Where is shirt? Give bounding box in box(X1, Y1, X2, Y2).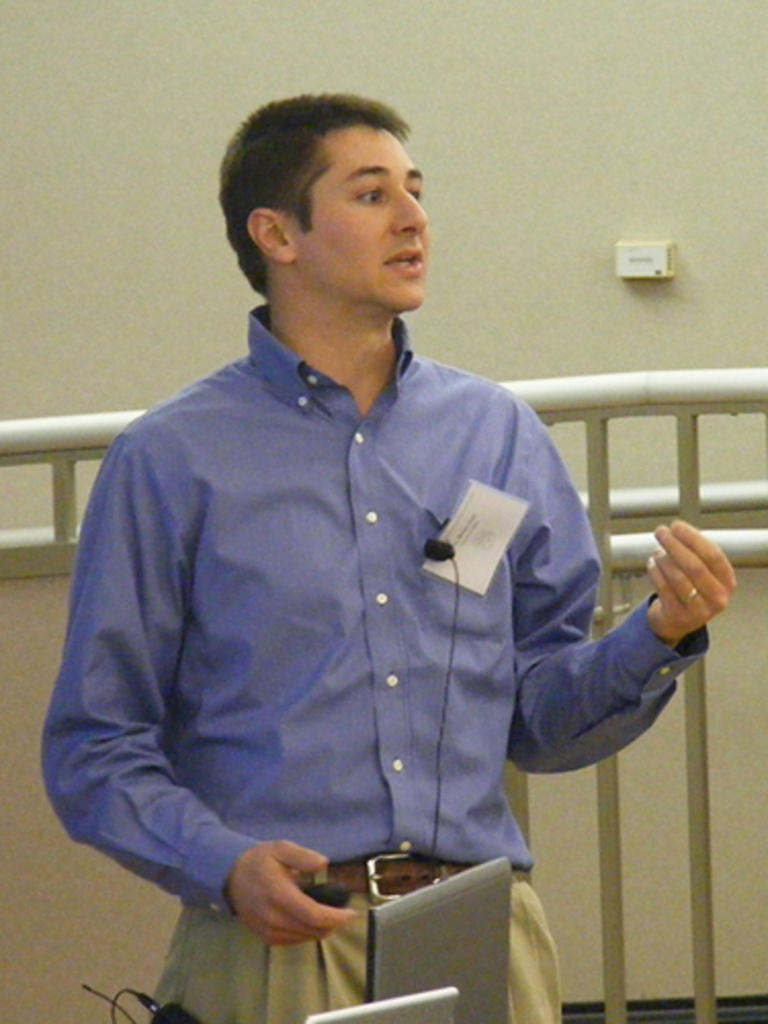
box(37, 301, 715, 926).
